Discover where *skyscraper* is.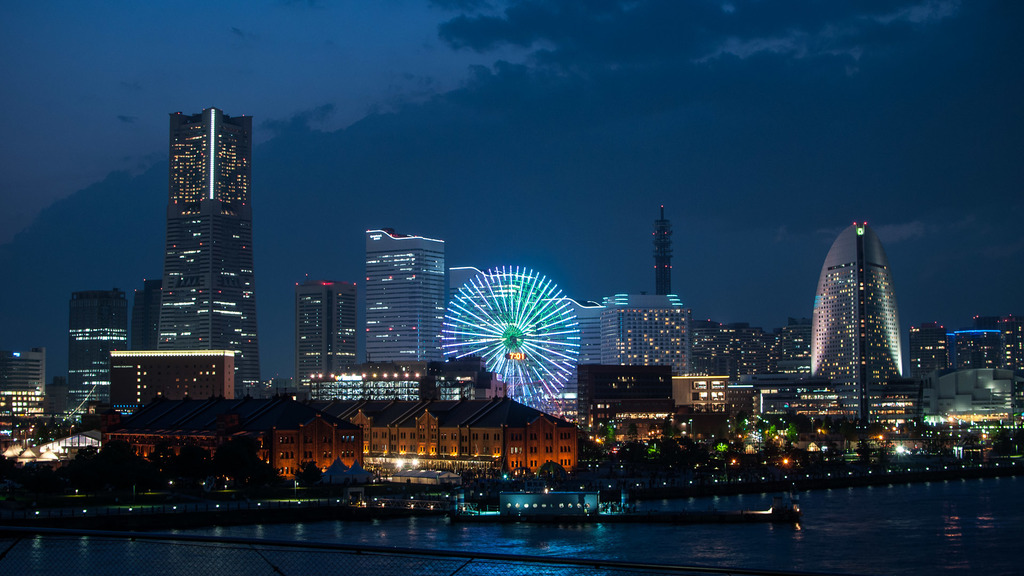
Discovered at BBox(136, 275, 200, 398).
